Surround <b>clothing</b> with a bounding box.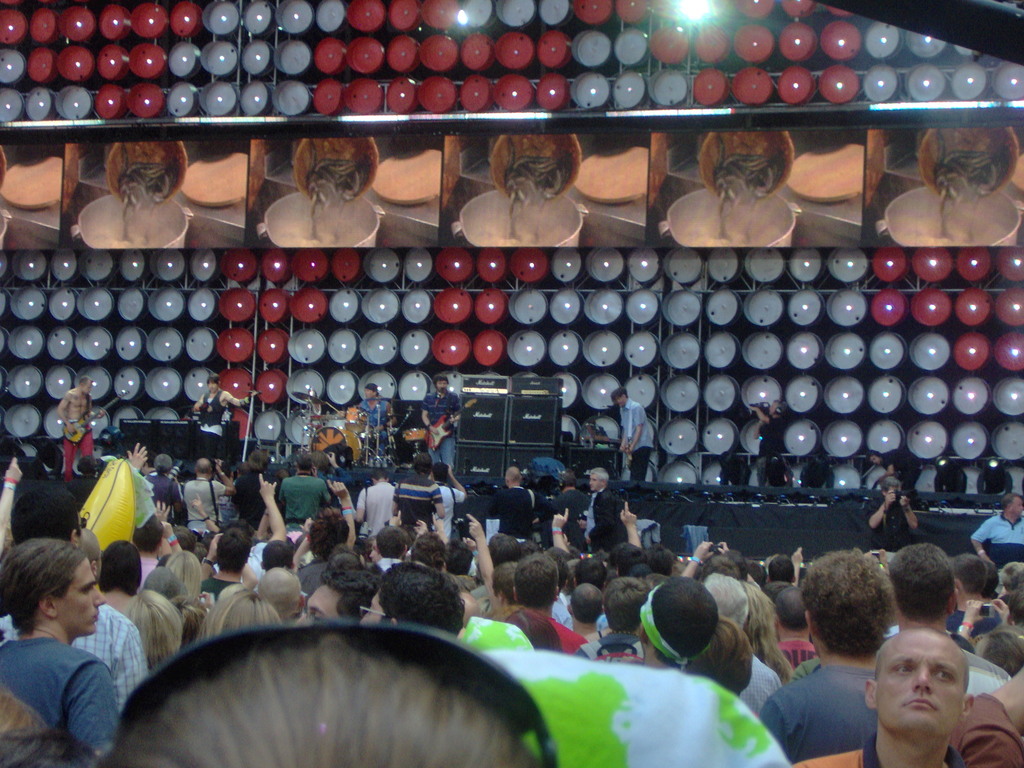
x1=972, y1=511, x2=1023, y2=576.
